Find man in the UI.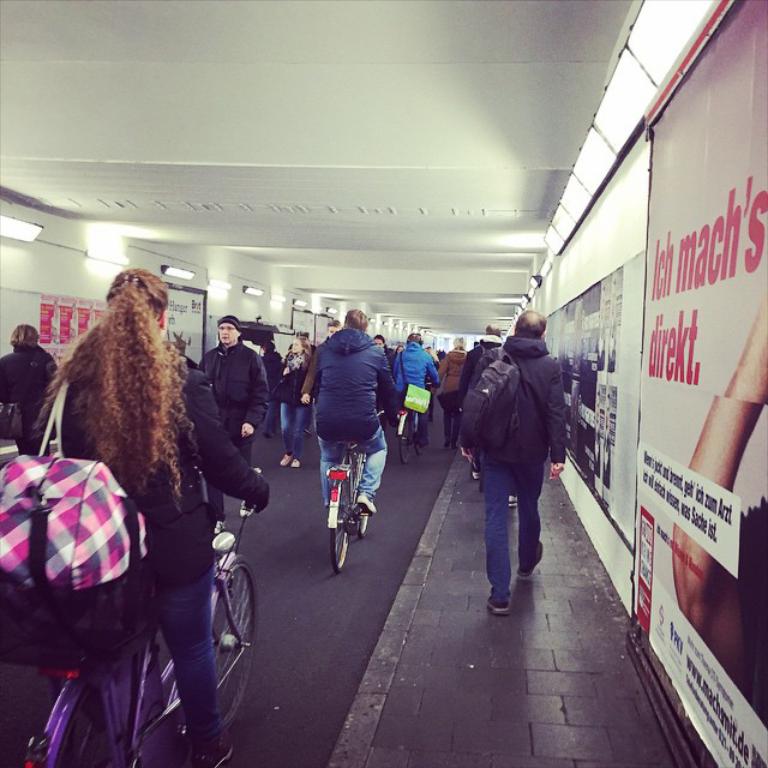
UI element at x1=197, y1=317, x2=266, y2=530.
